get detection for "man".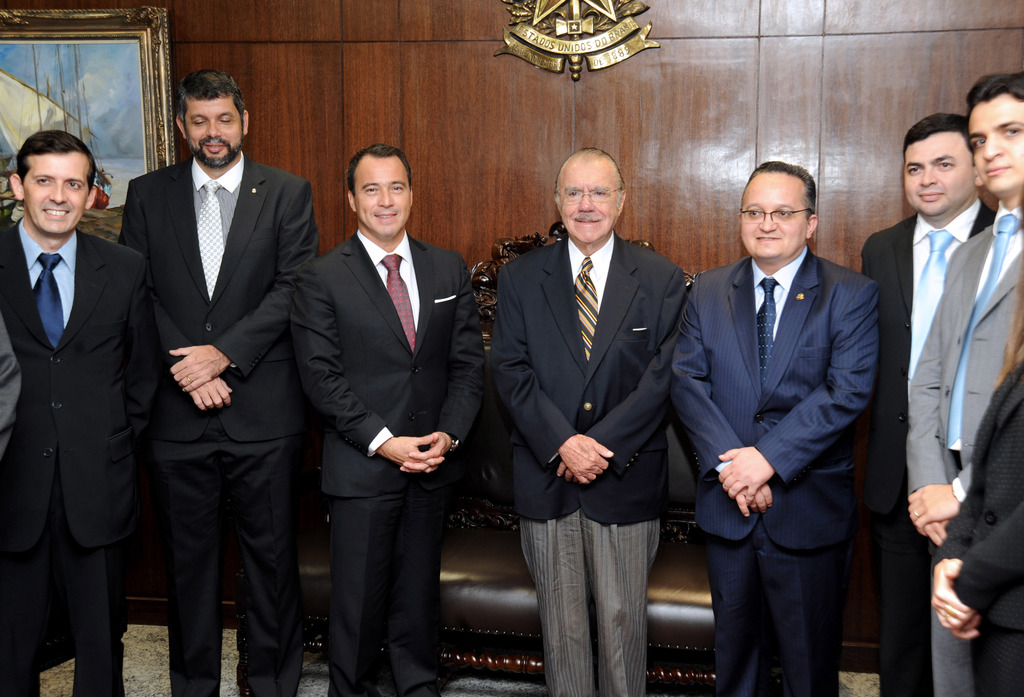
Detection: 293,145,471,696.
